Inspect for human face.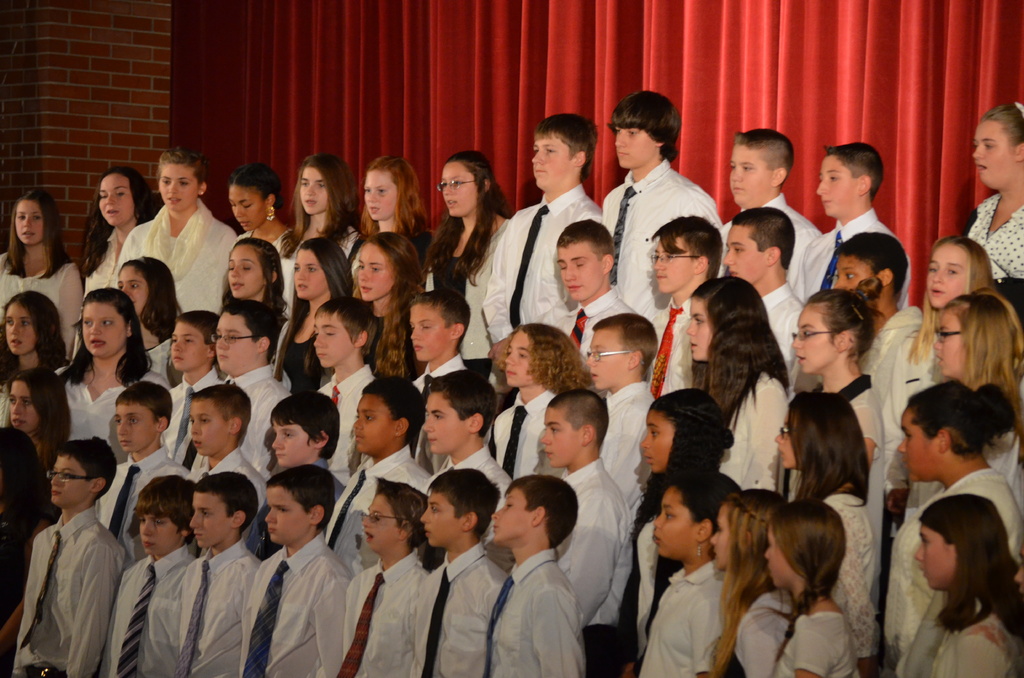
Inspection: x1=713, y1=502, x2=737, y2=565.
